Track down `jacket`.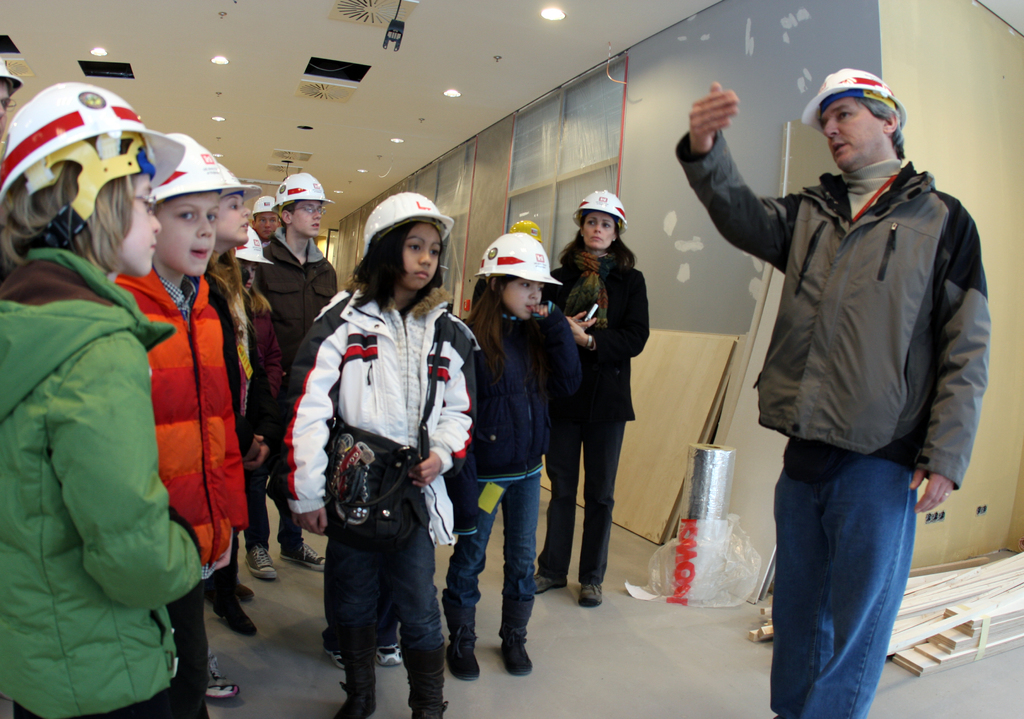
Tracked to rect(545, 250, 650, 421).
